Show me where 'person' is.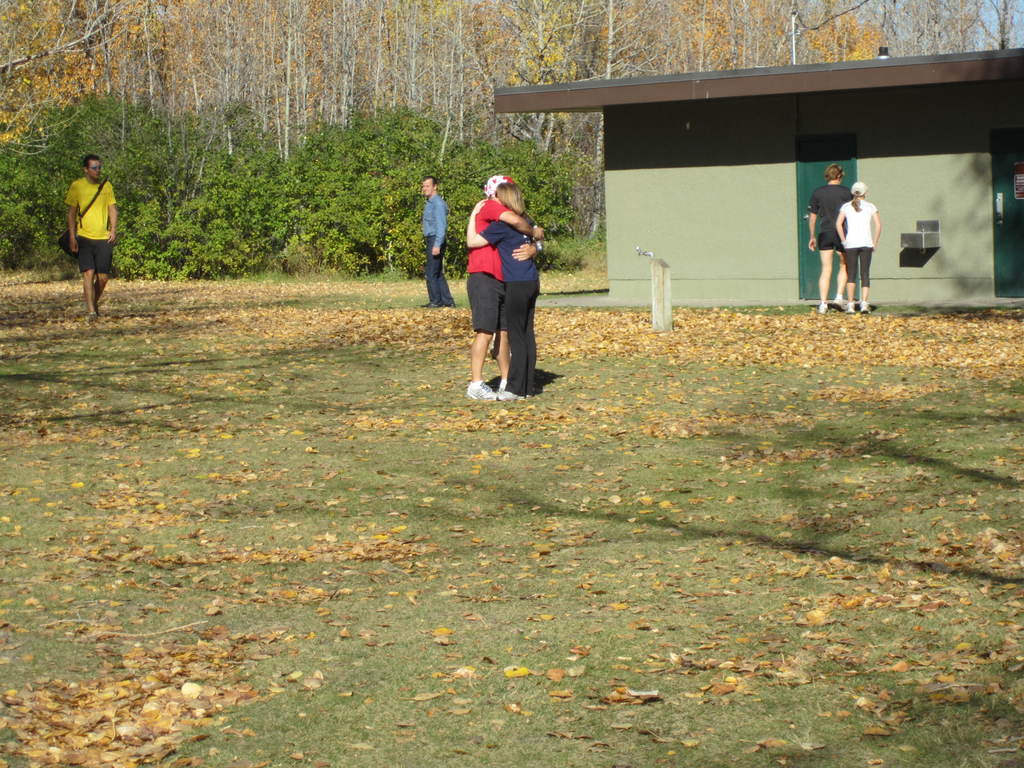
'person' is at bbox=(62, 149, 123, 320).
